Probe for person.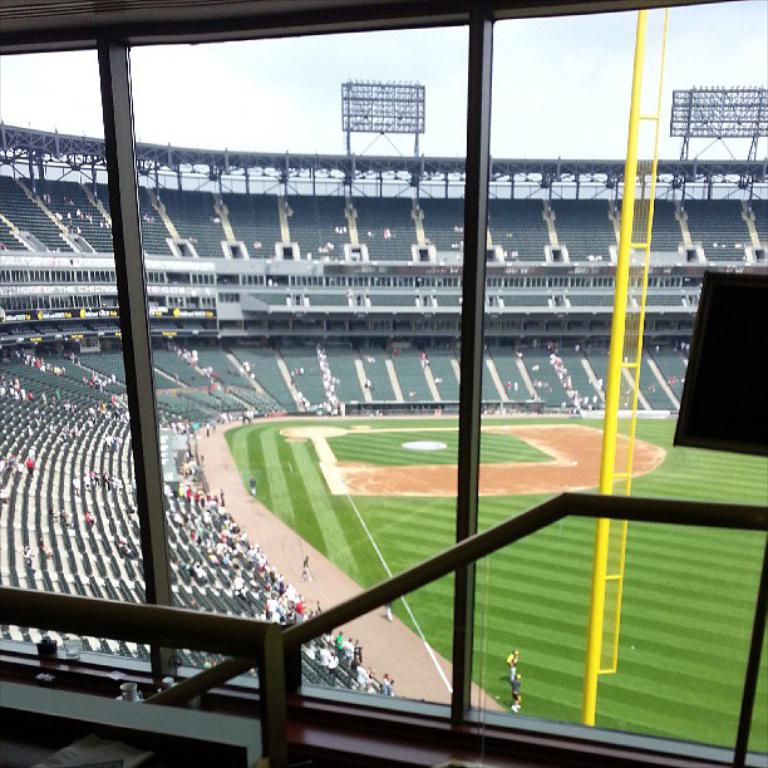
Probe result: 255:371:262:384.
